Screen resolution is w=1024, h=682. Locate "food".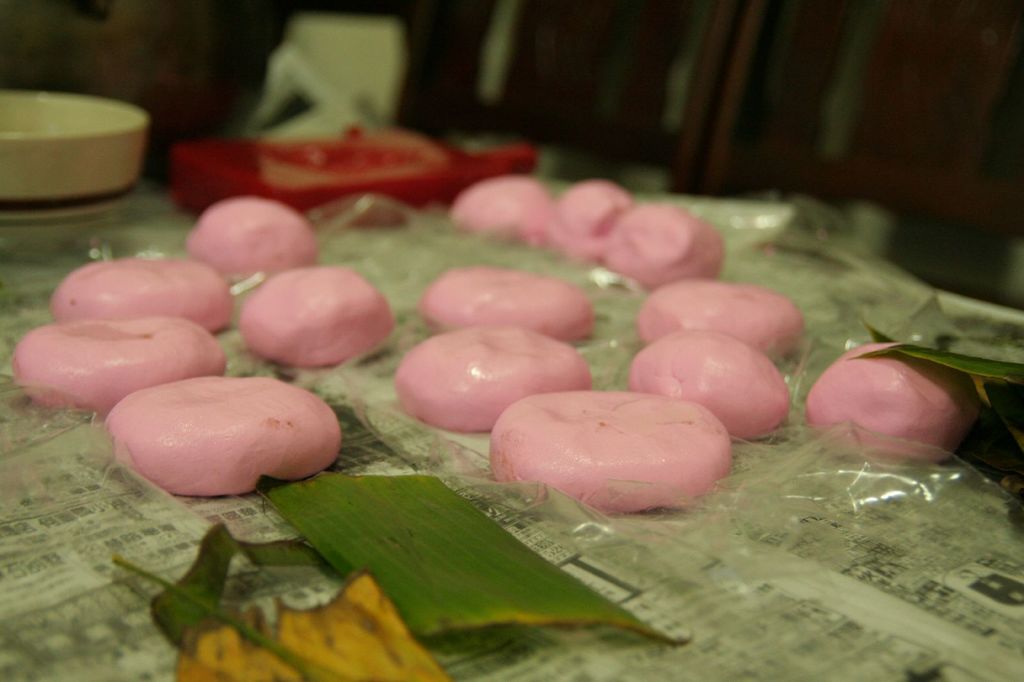
(left=181, top=199, right=317, bottom=282).
